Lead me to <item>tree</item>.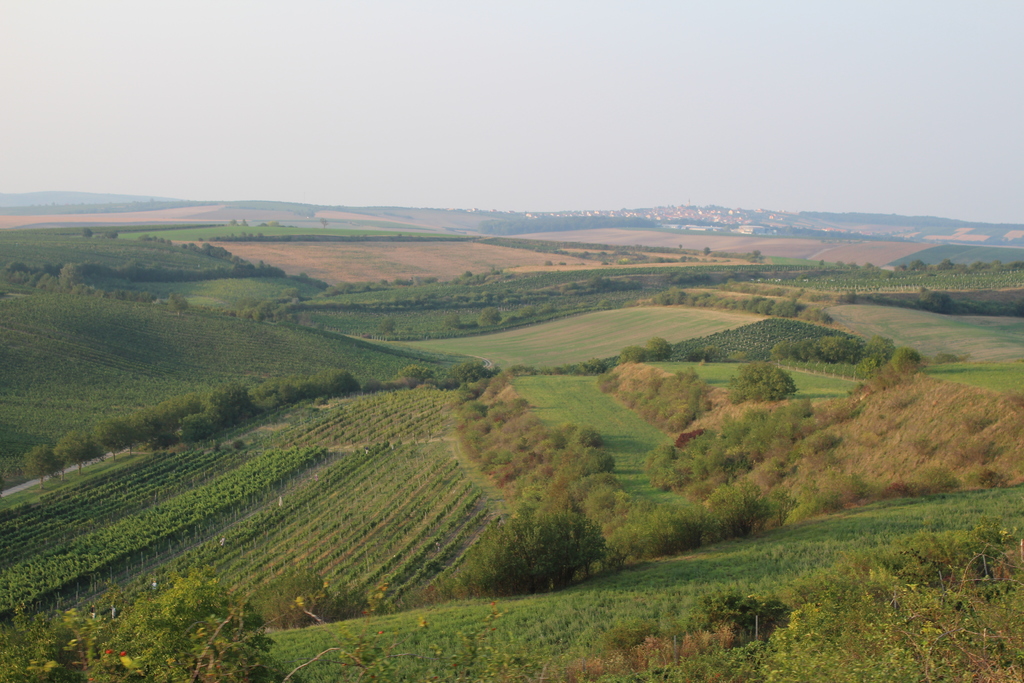
Lead to box(241, 217, 248, 226).
